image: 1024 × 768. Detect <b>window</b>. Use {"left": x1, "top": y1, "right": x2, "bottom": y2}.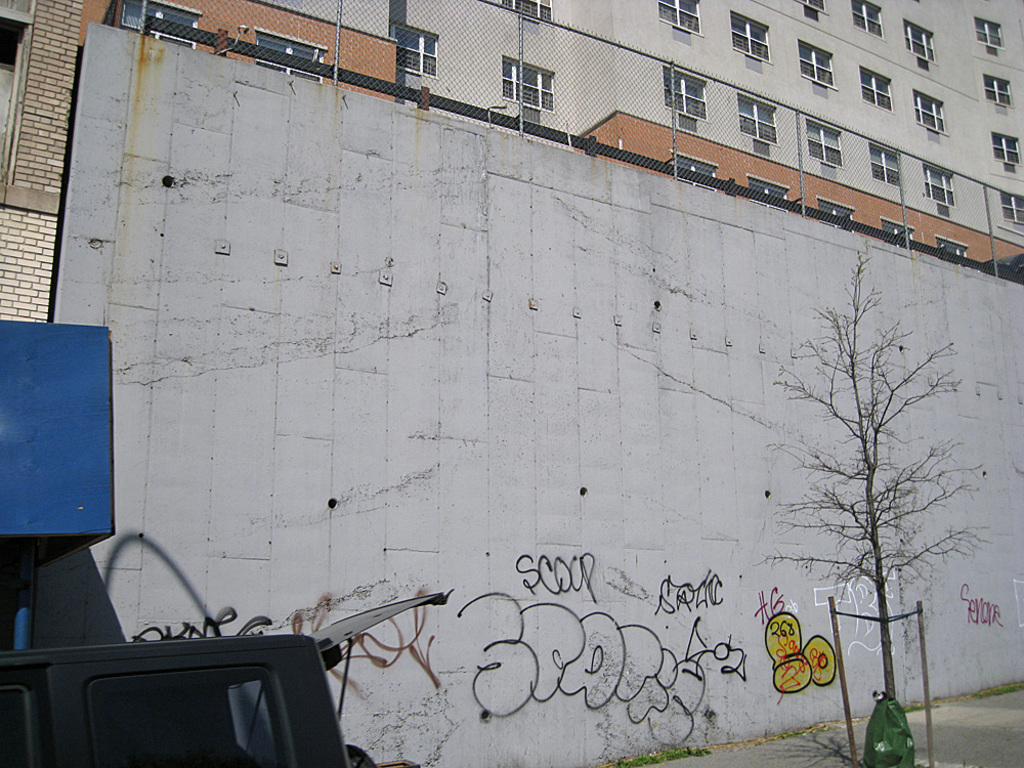
{"left": 797, "top": 1, "right": 828, "bottom": 22}.
